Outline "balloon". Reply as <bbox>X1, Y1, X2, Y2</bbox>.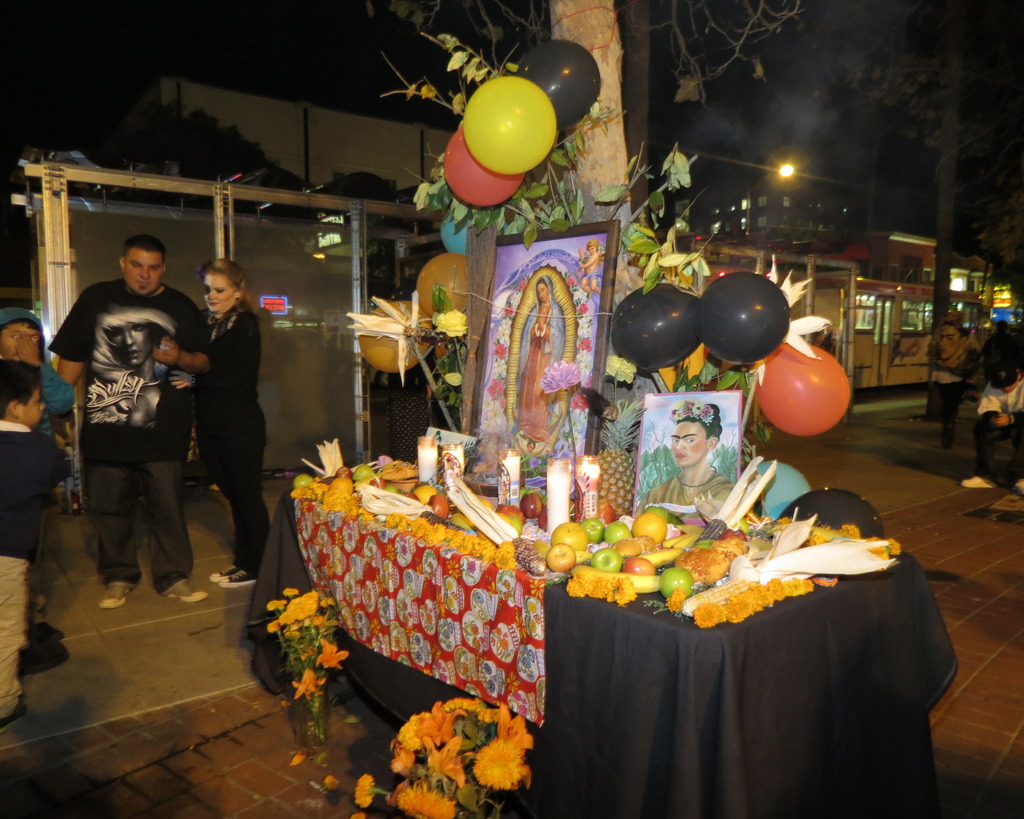
<bbox>609, 283, 703, 371</bbox>.
